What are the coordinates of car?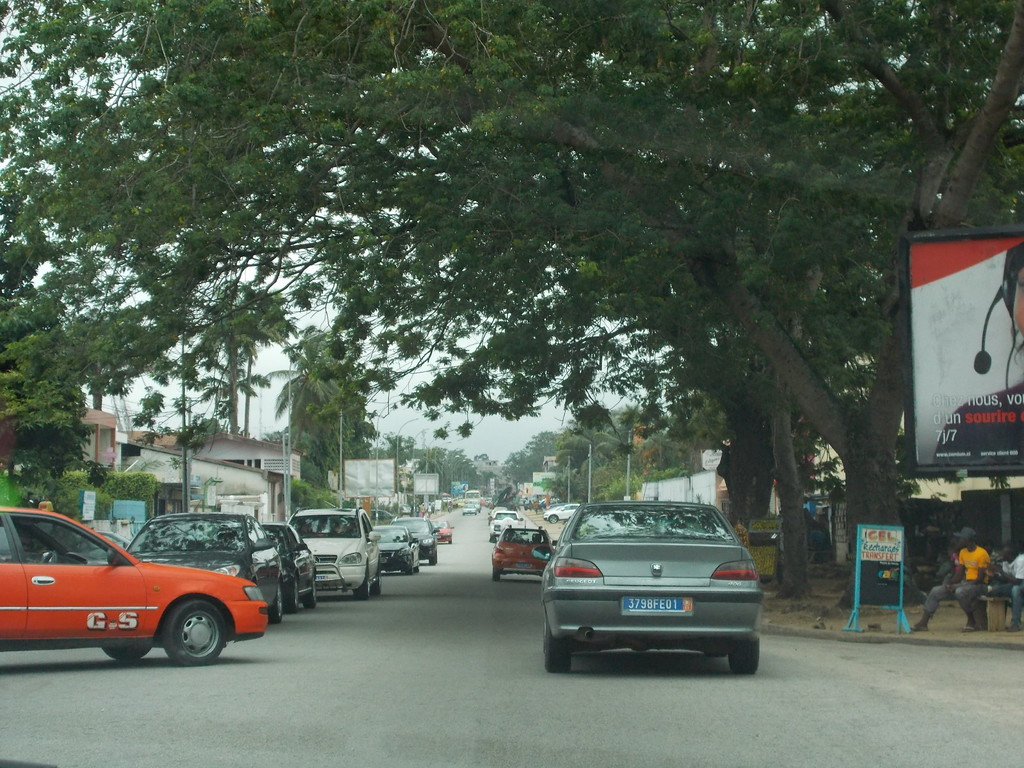
<box>492,524,554,579</box>.
